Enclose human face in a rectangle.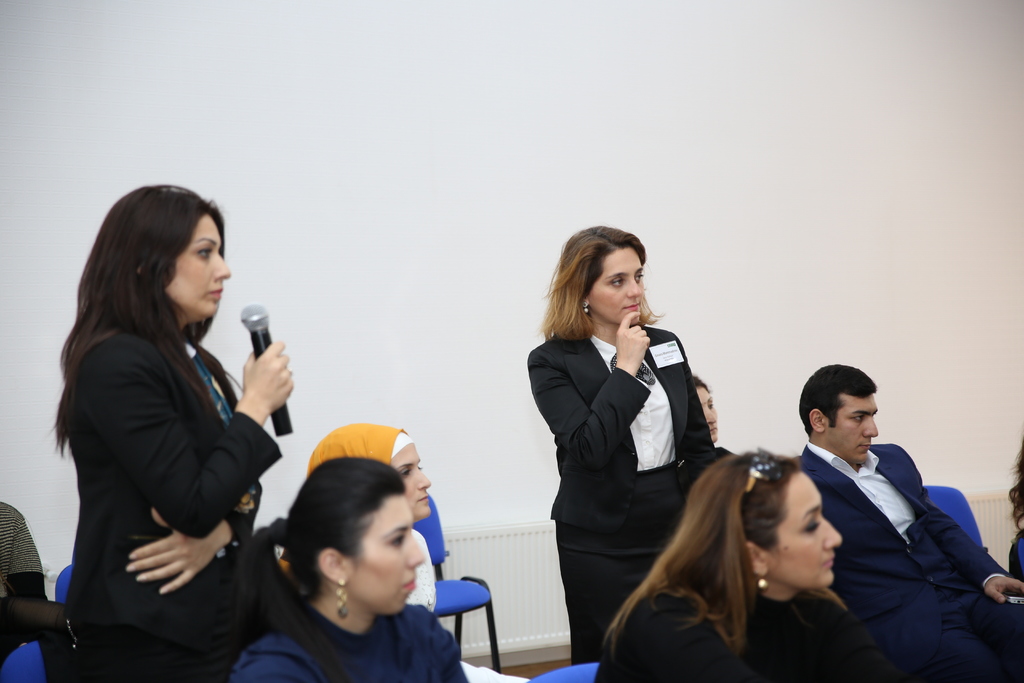
{"x1": 833, "y1": 377, "x2": 870, "y2": 468}.
